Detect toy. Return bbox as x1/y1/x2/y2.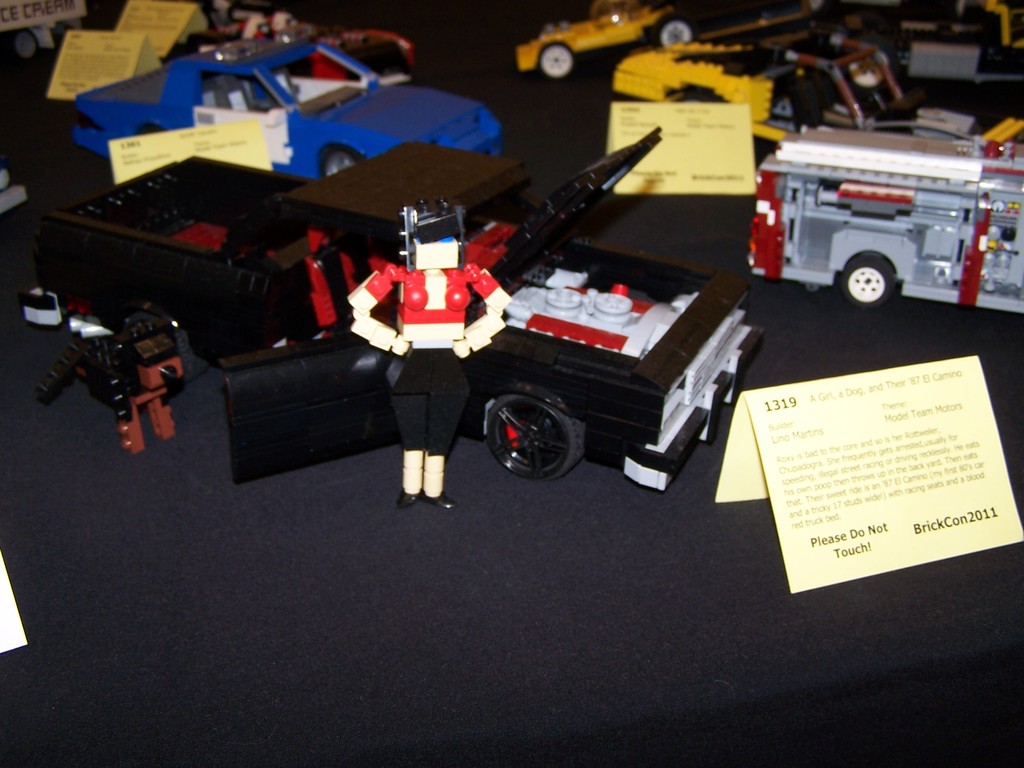
15/286/193/458.
